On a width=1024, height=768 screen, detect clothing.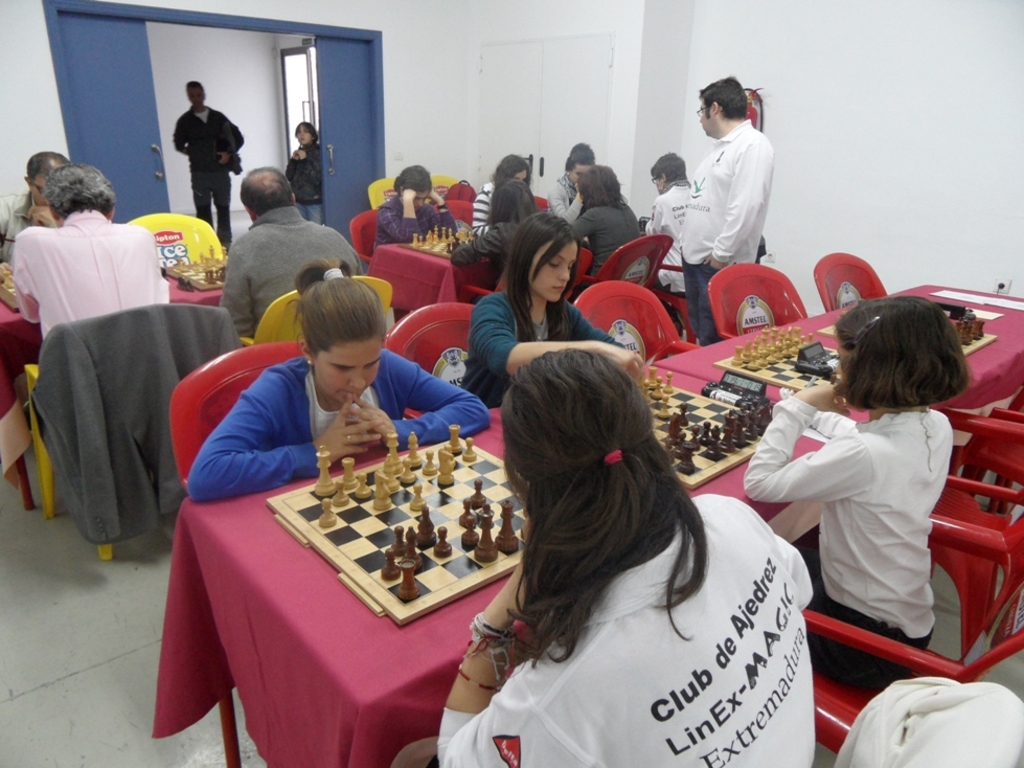
l=218, t=214, r=367, b=344.
